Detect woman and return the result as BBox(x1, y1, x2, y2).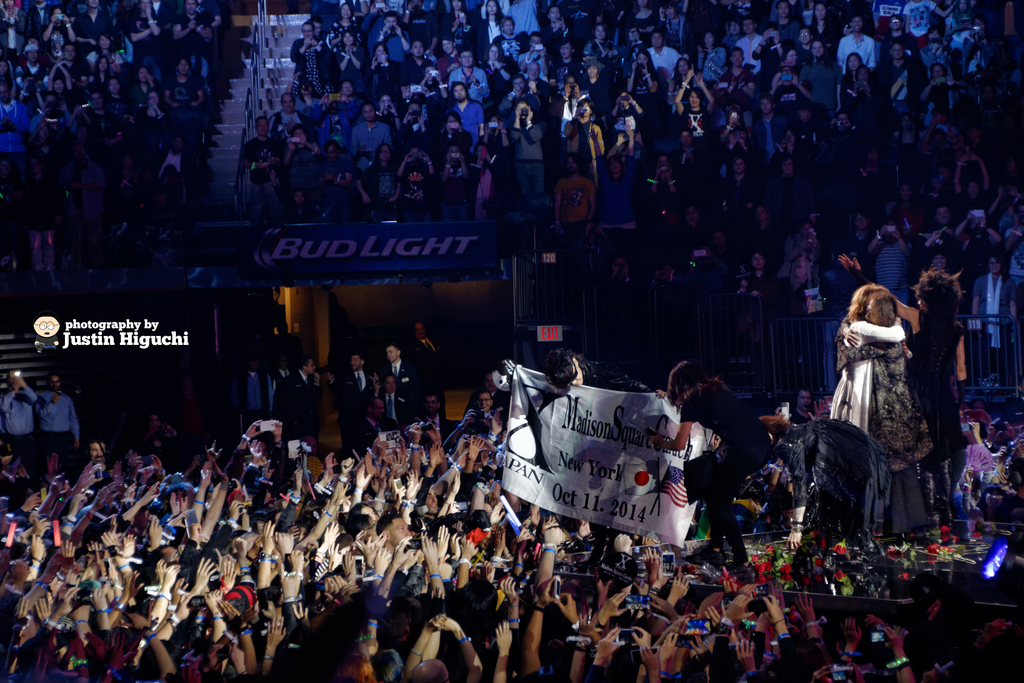
BBox(676, 66, 715, 147).
